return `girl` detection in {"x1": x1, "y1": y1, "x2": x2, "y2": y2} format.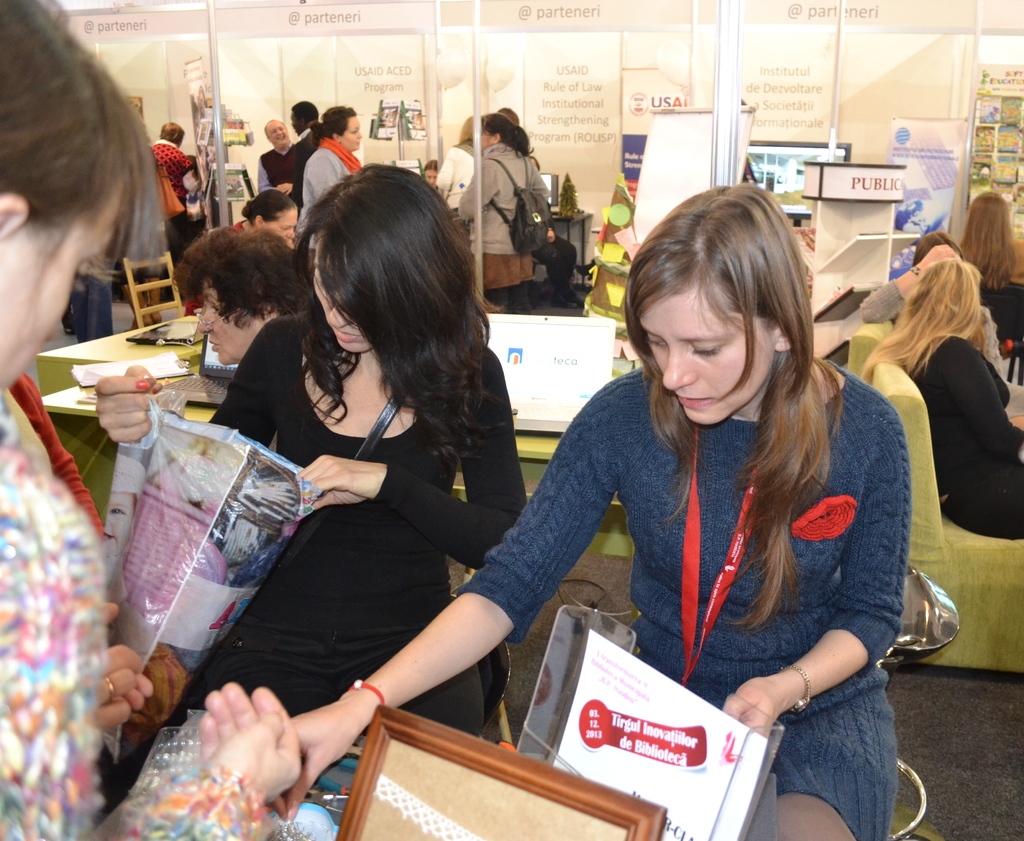
{"x1": 252, "y1": 182, "x2": 903, "y2": 840}.
